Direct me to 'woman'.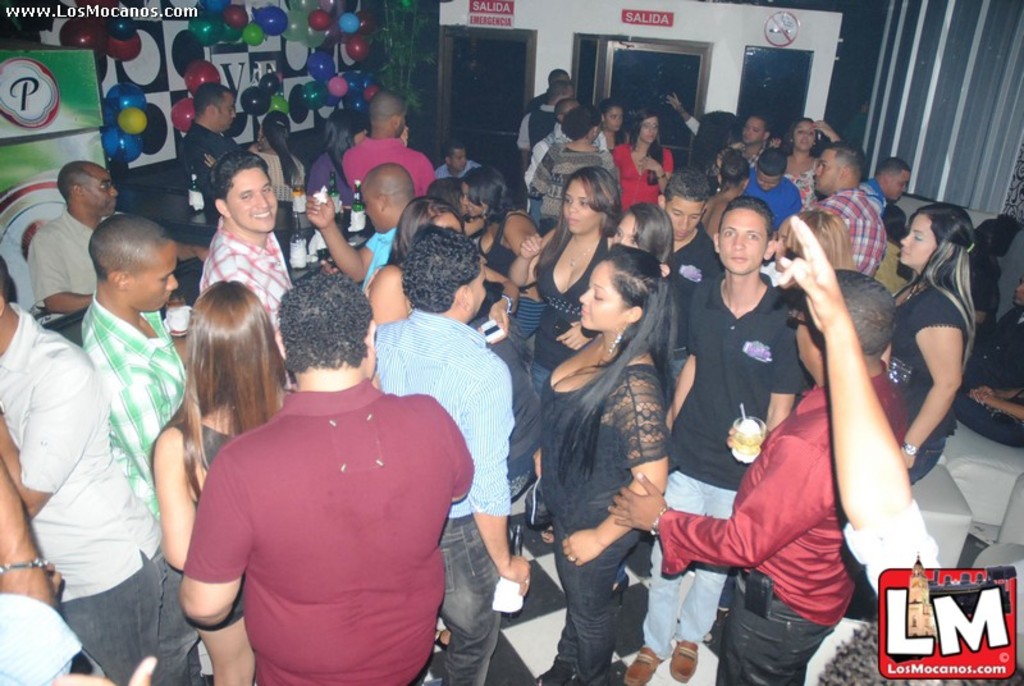
Direction: box=[424, 175, 499, 232].
